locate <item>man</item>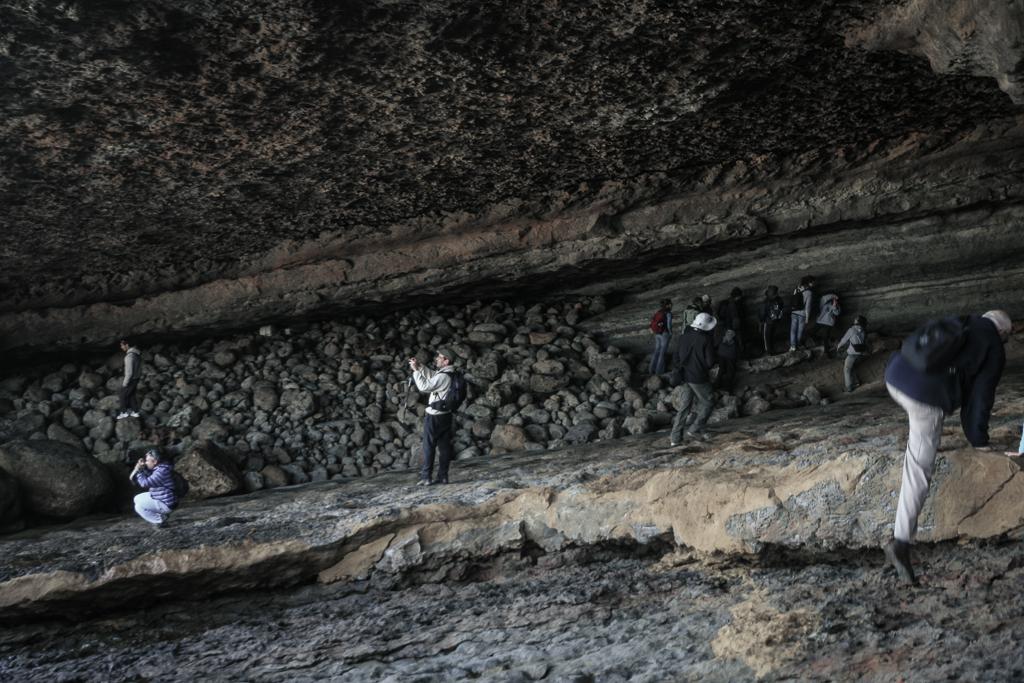
(872,277,1018,571)
